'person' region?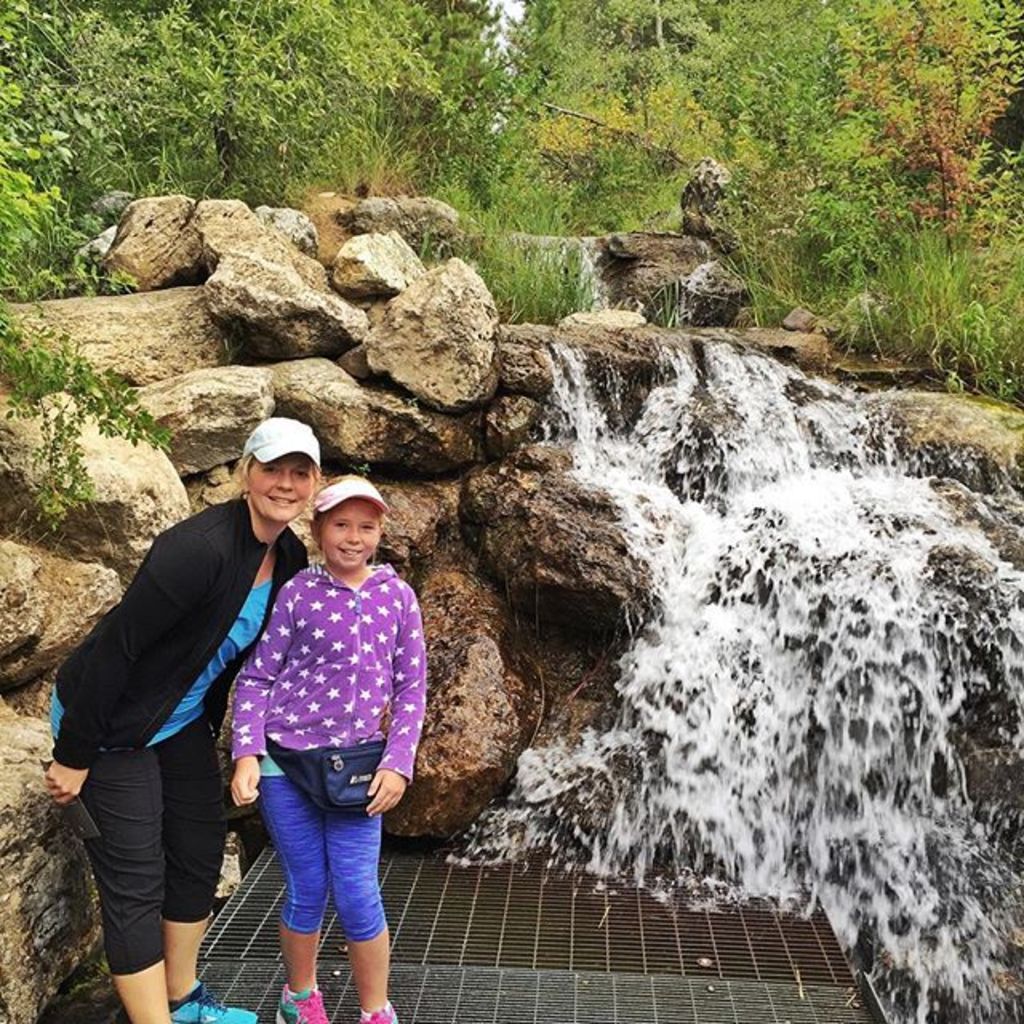
[43,418,323,1022]
